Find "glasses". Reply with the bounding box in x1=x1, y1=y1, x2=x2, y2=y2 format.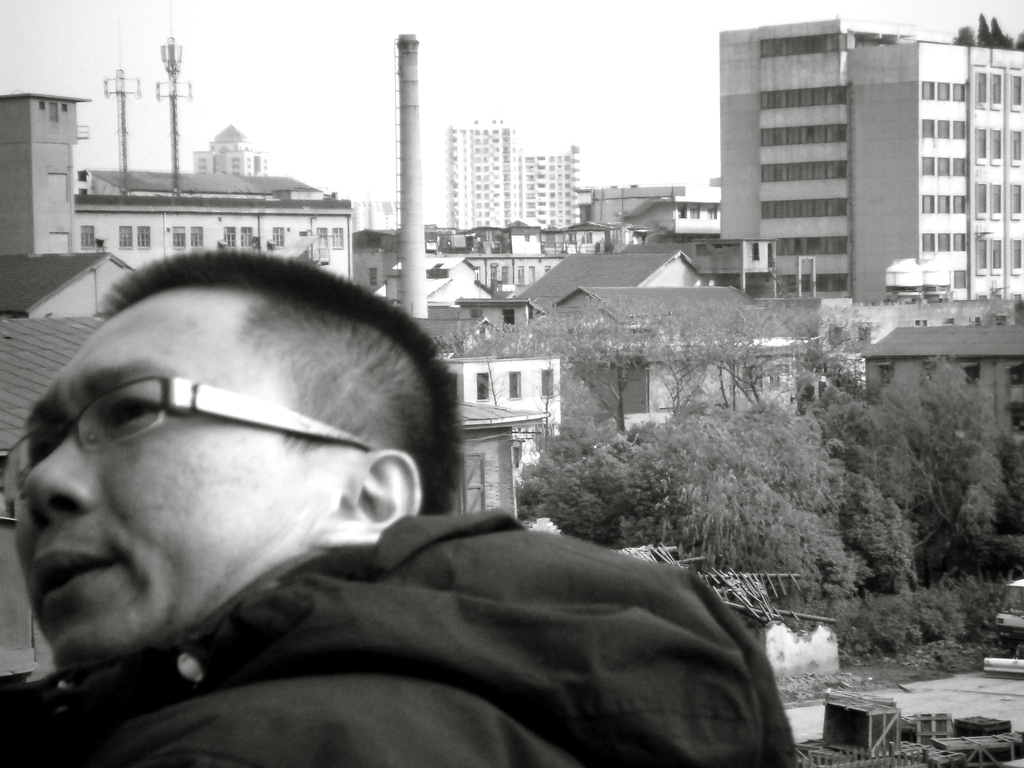
x1=27, y1=384, x2=399, y2=499.
